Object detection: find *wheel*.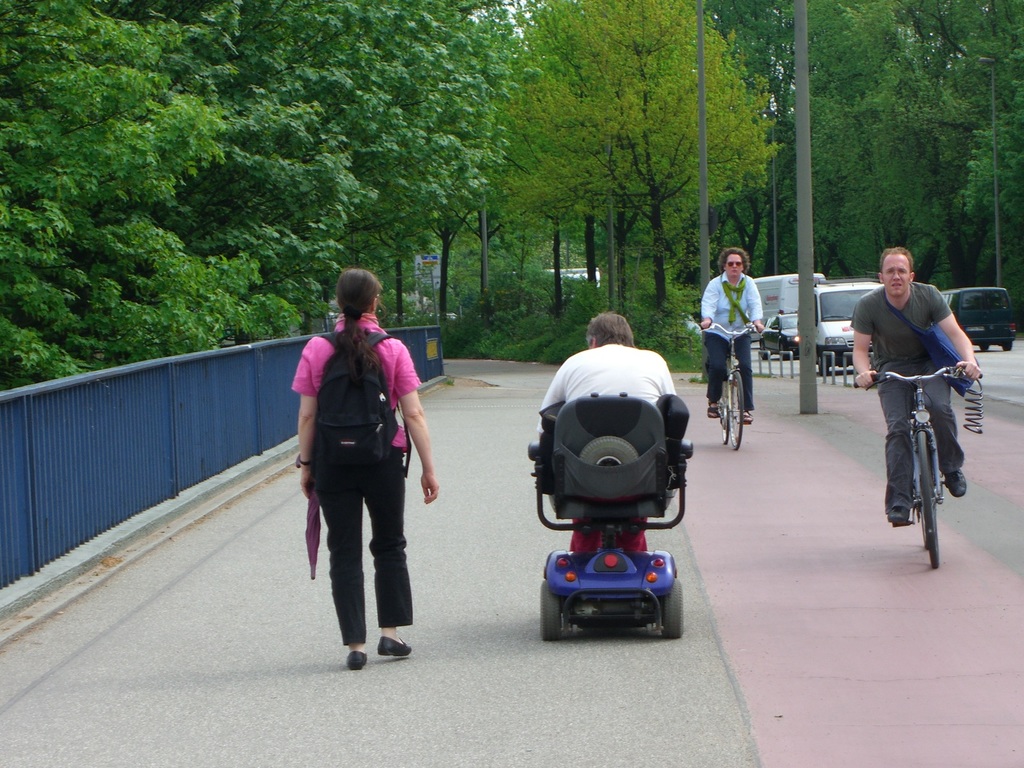
[721,383,730,444].
